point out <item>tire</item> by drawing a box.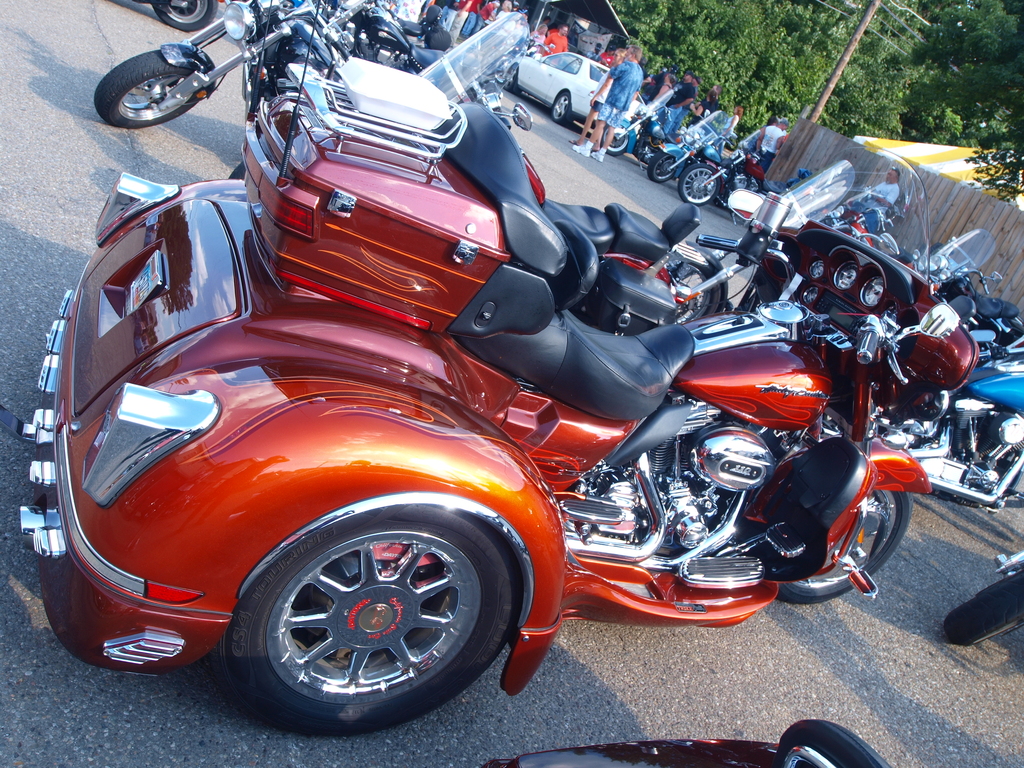
x1=679 y1=163 x2=716 y2=200.
